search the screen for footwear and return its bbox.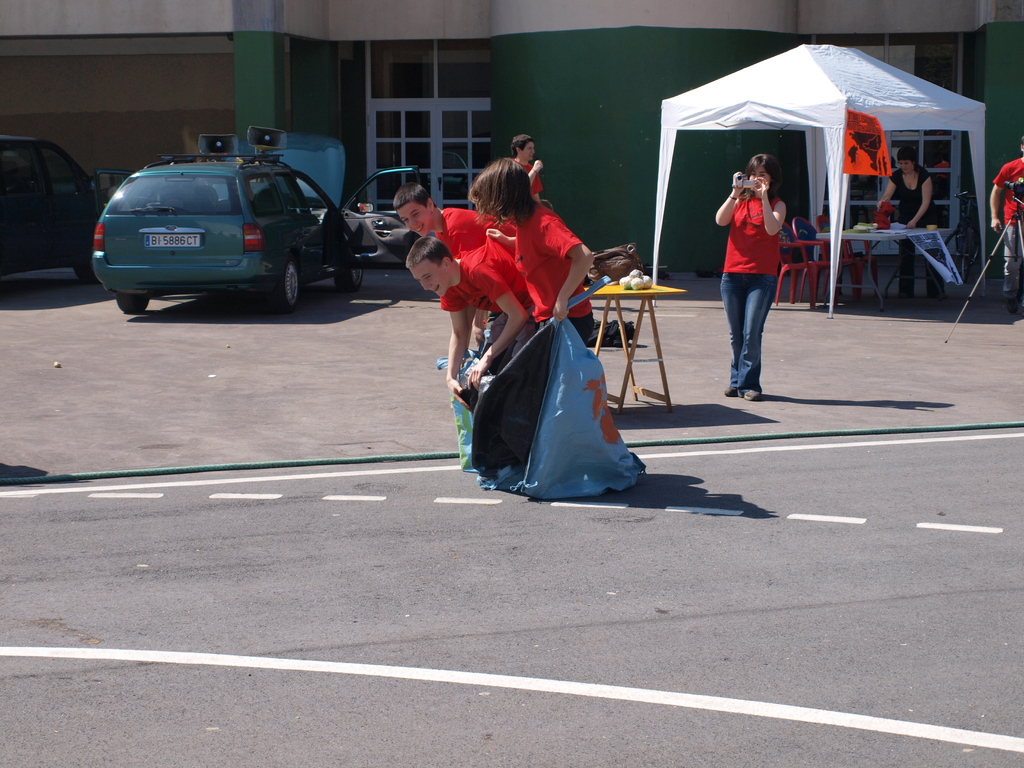
Found: region(1004, 298, 1021, 315).
